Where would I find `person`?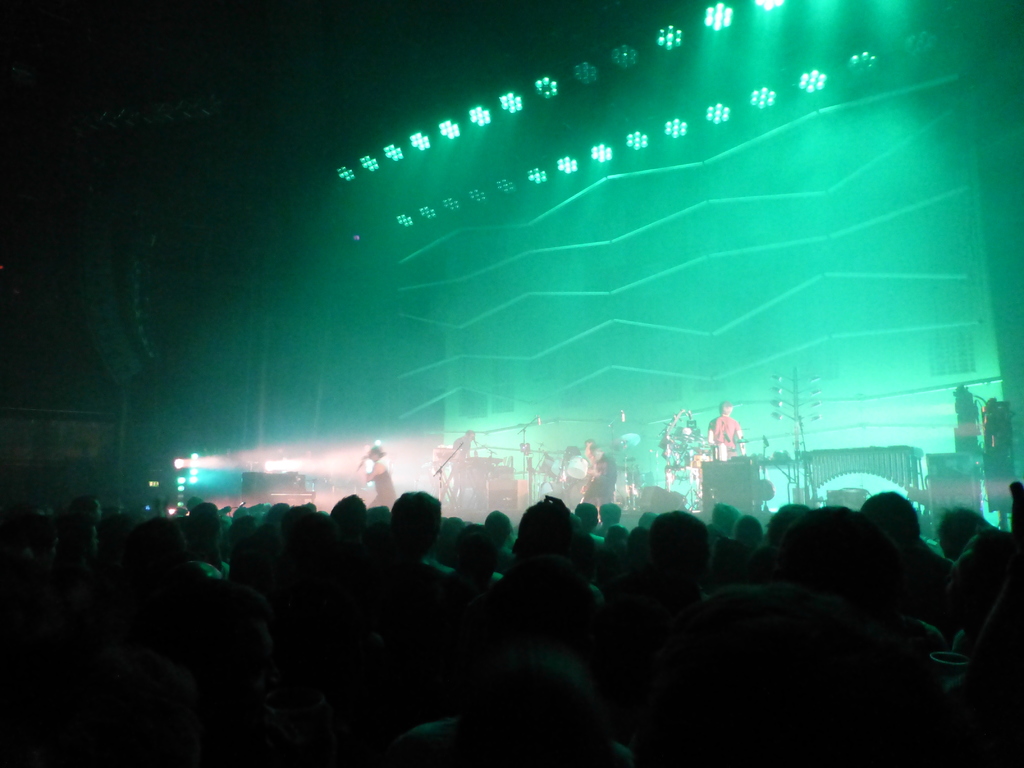
At crop(580, 442, 616, 521).
